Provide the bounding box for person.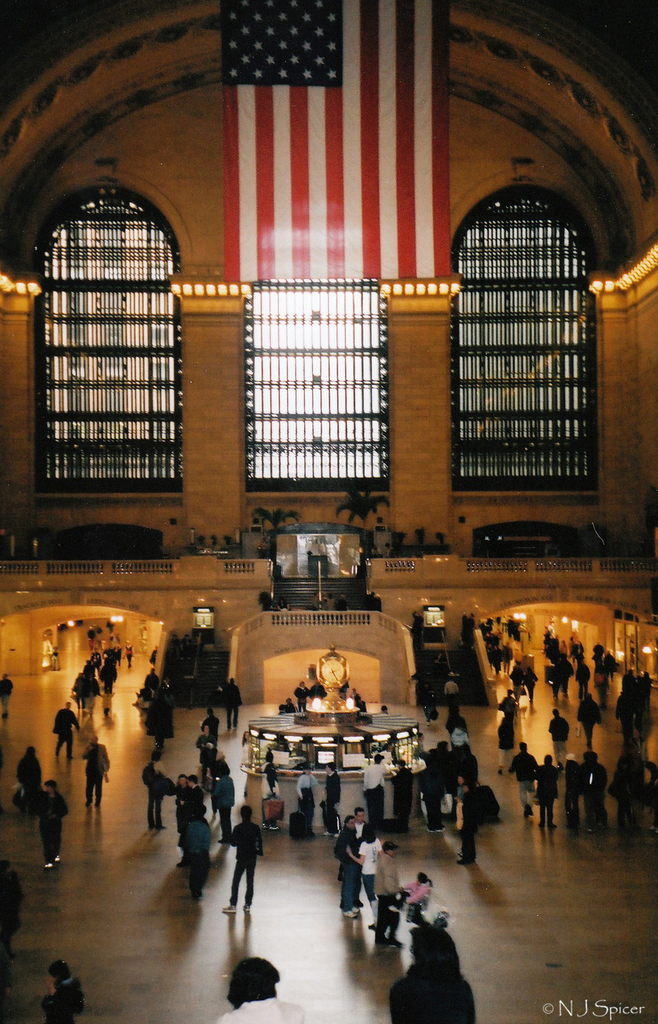
390 929 473 1023.
